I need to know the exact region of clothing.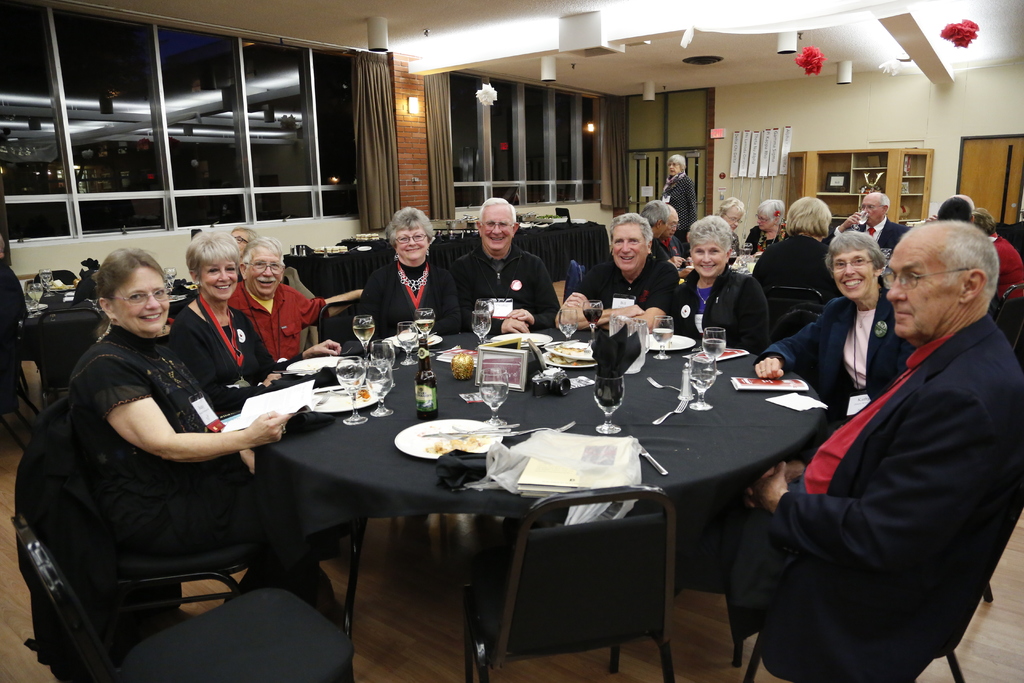
Region: (227,278,324,352).
